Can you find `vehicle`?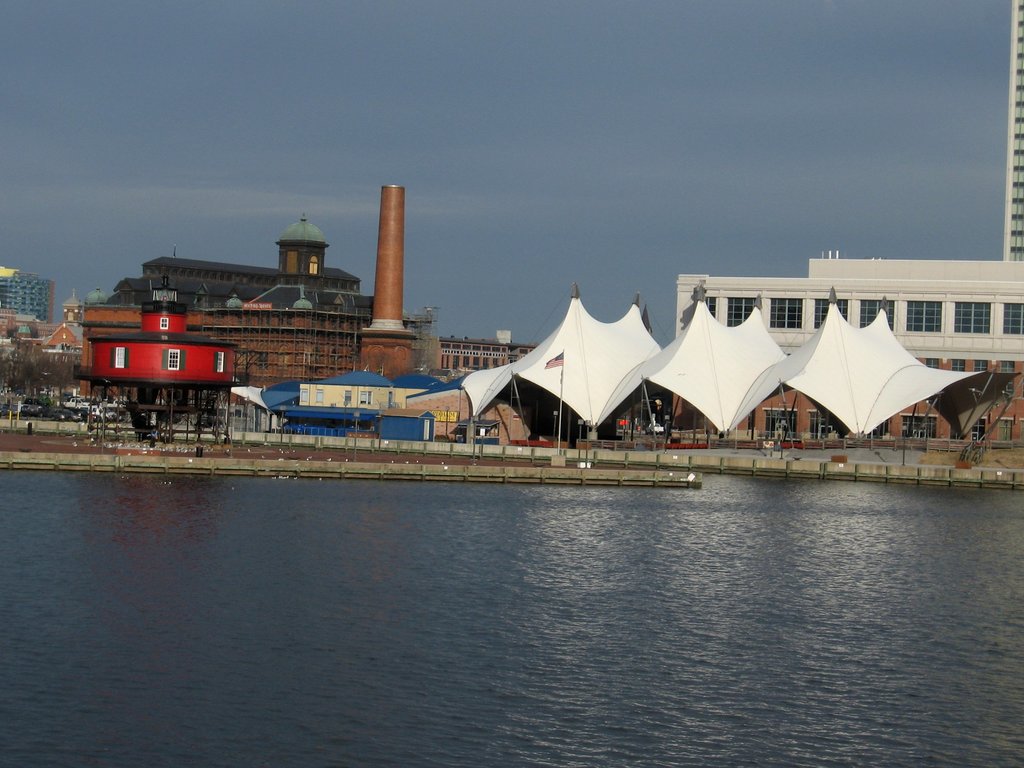
Yes, bounding box: box=[57, 393, 89, 408].
